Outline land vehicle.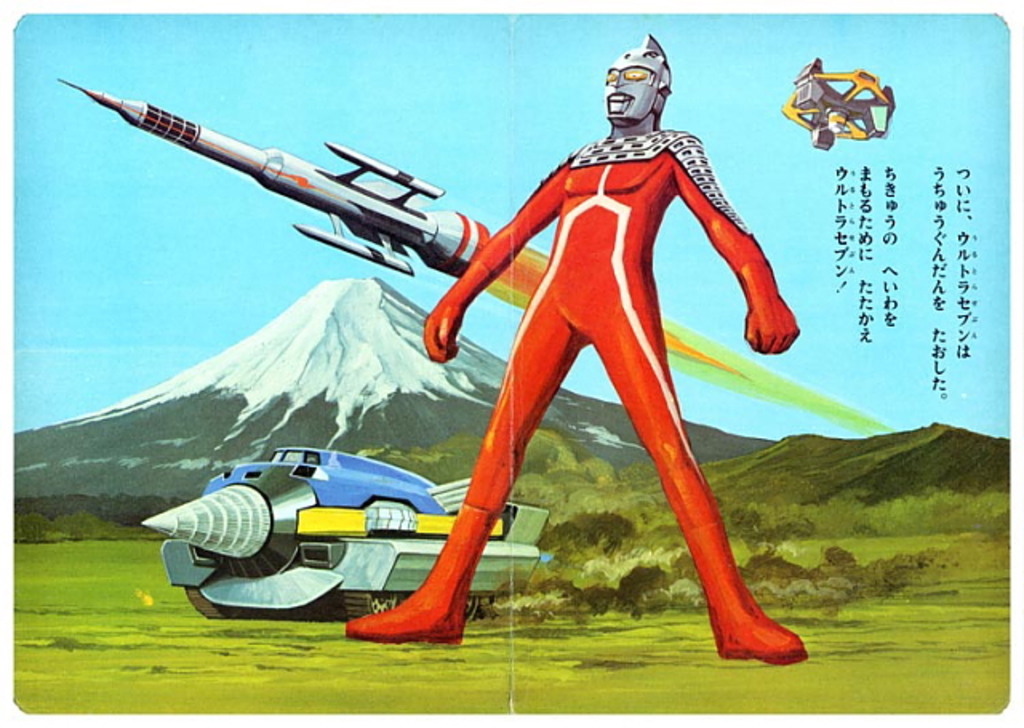
Outline: Rect(130, 434, 589, 634).
